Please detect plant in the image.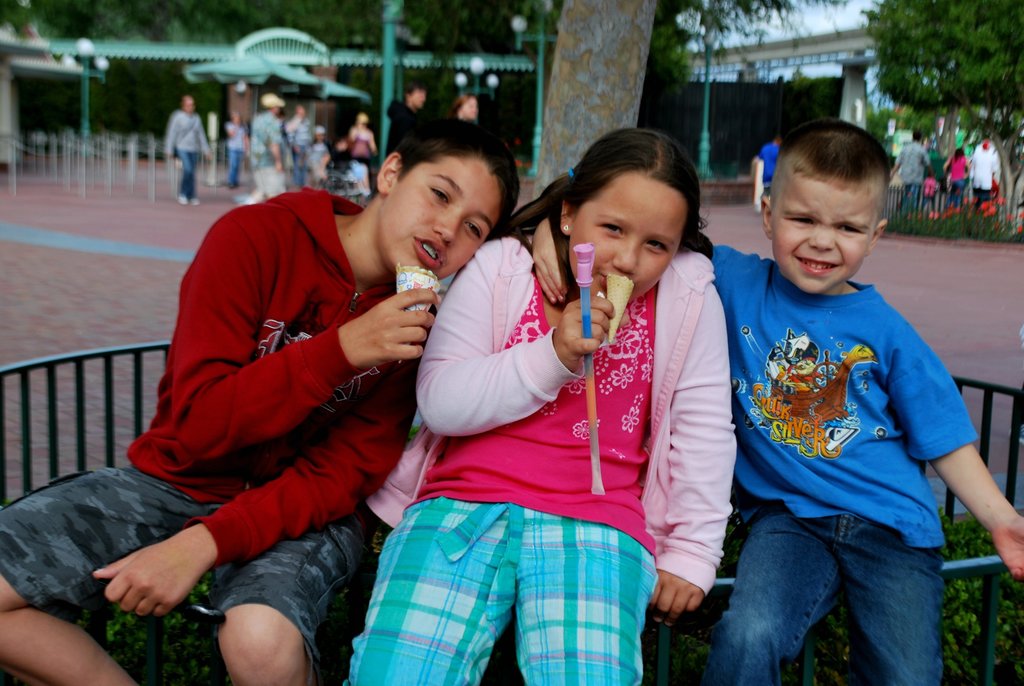
<region>58, 559, 245, 683</region>.
